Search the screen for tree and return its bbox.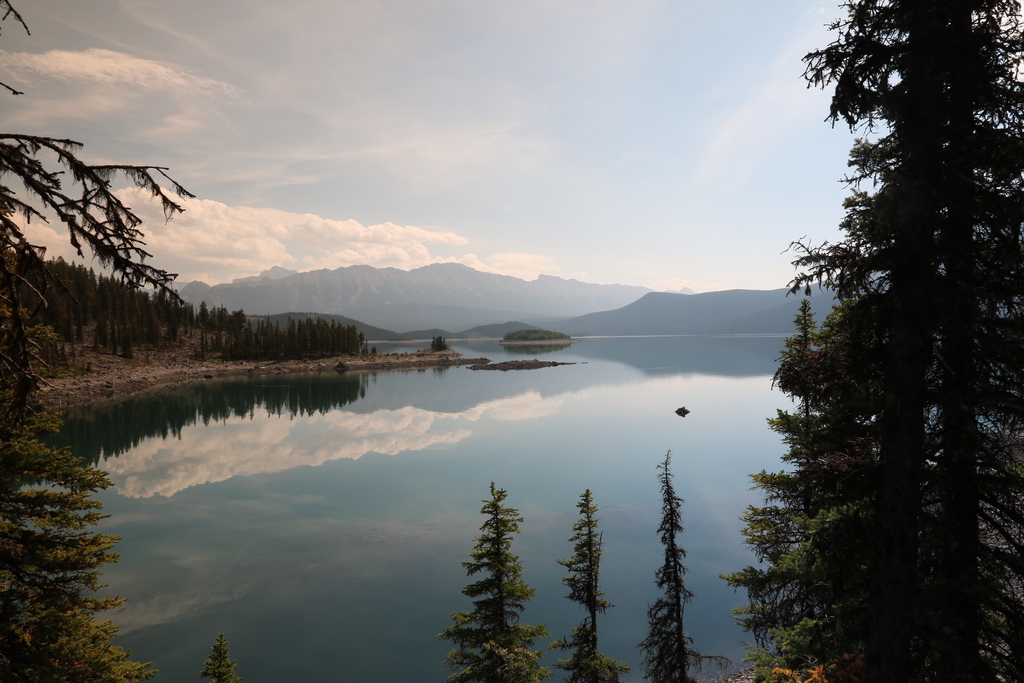
Found: [756,10,1004,680].
